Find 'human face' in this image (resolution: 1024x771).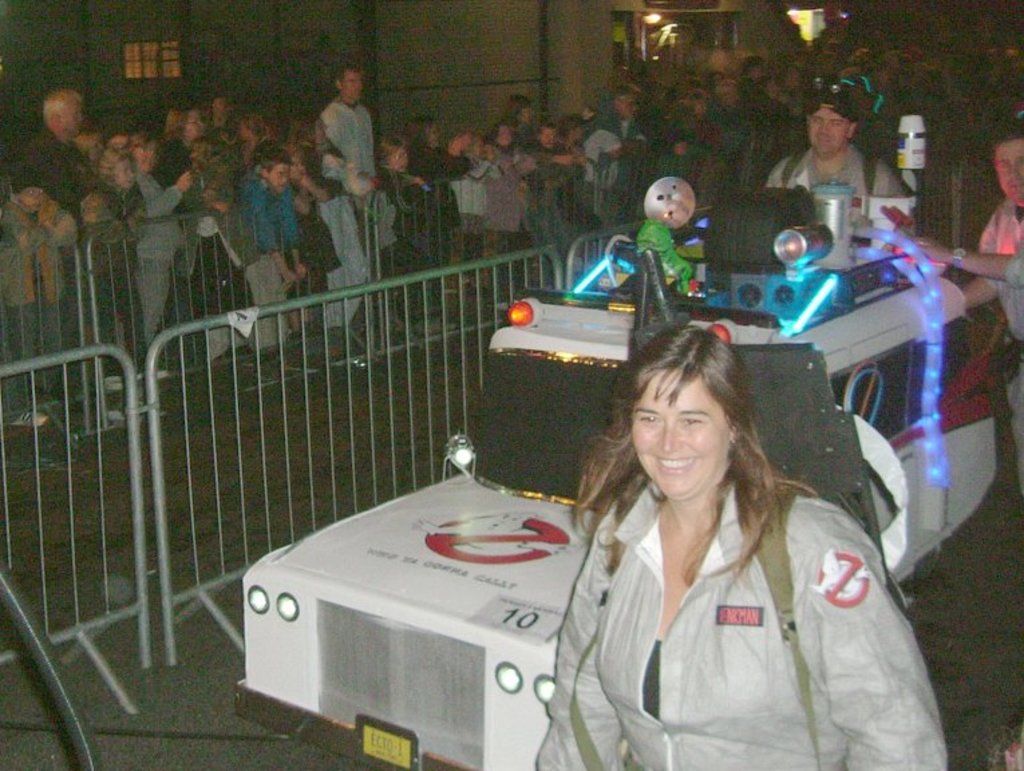
l=811, t=107, r=845, b=154.
